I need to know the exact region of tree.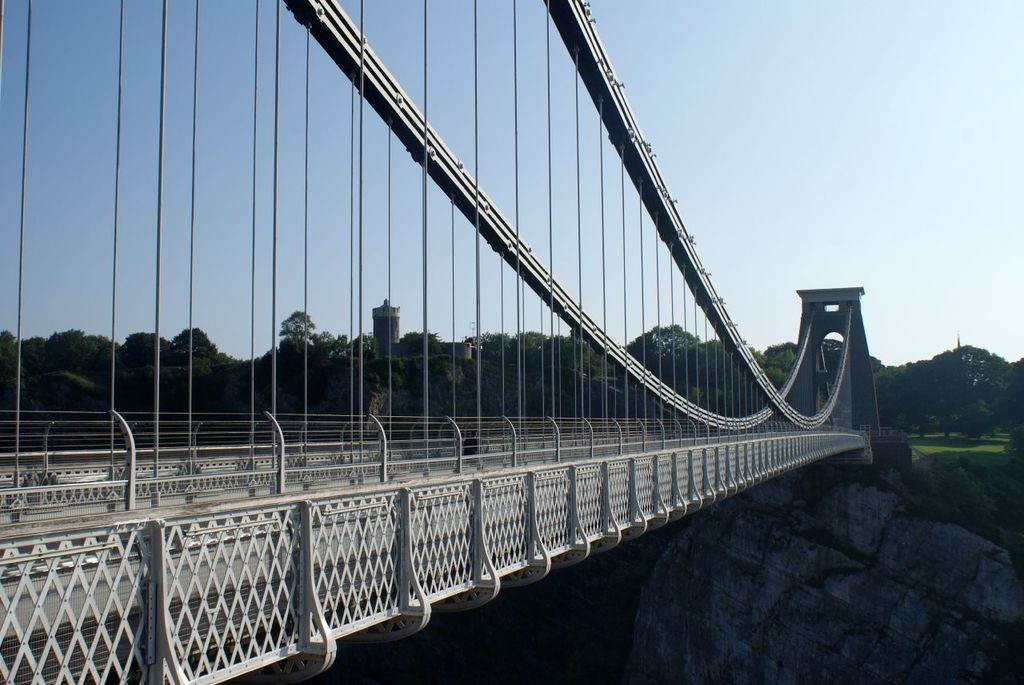
Region: select_region(869, 350, 895, 433).
